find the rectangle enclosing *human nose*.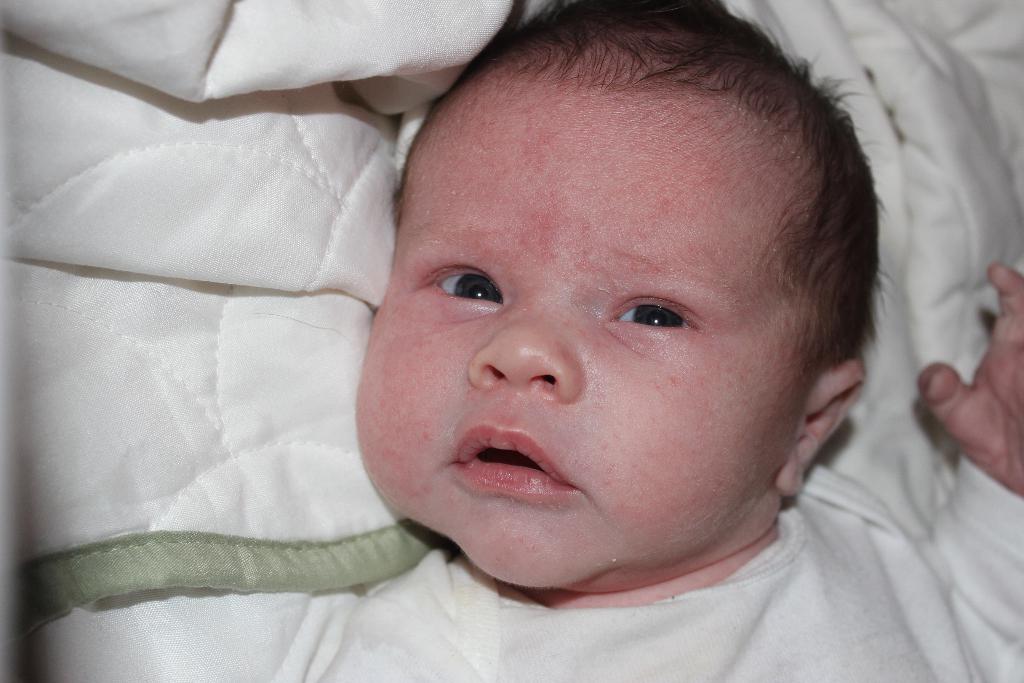
<box>467,296,582,393</box>.
